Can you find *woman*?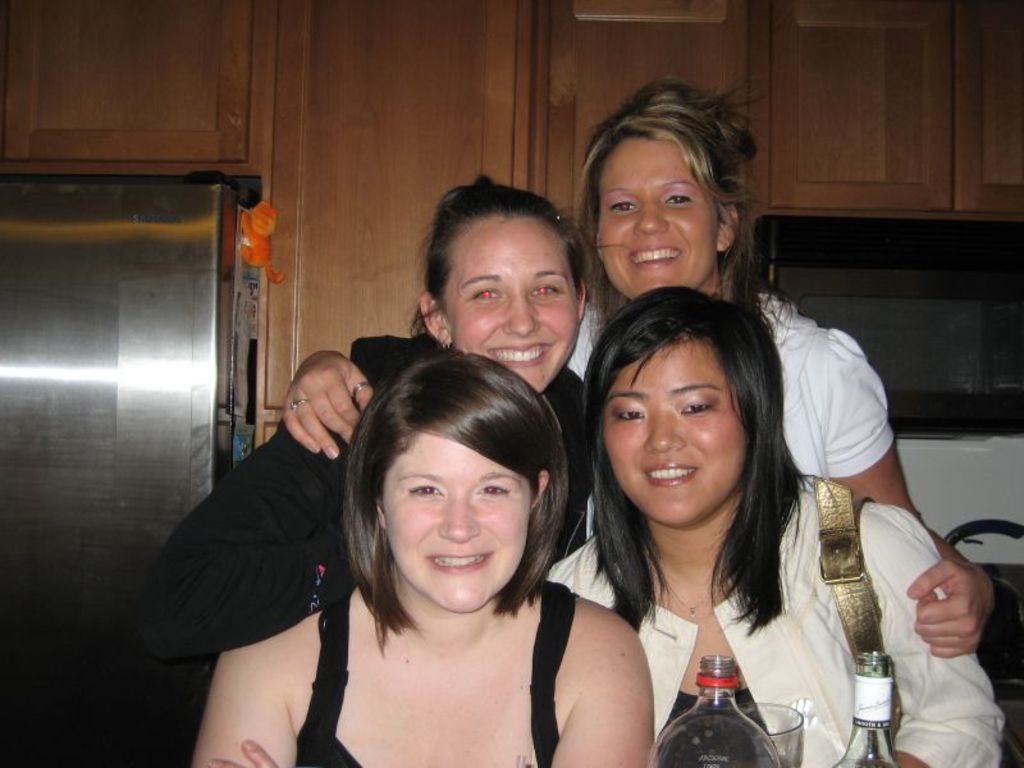
Yes, bounding box: BBox(547, 287, 1005, 767).
